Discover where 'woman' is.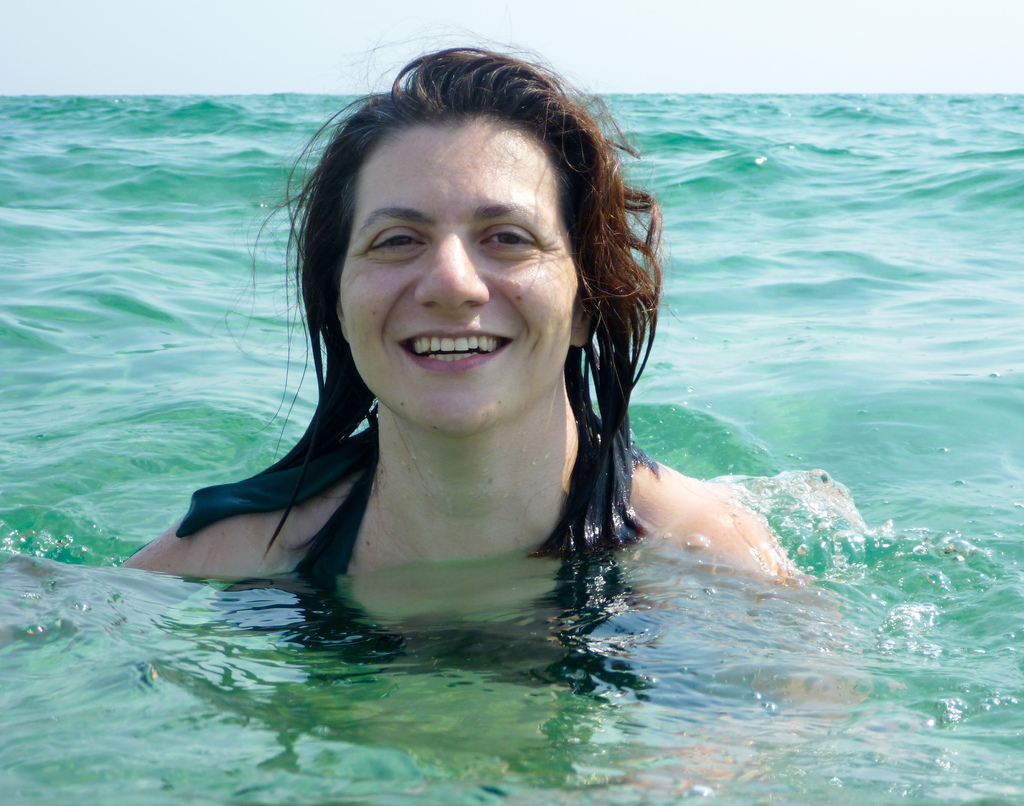
Discovered at (101,20,810,621).
